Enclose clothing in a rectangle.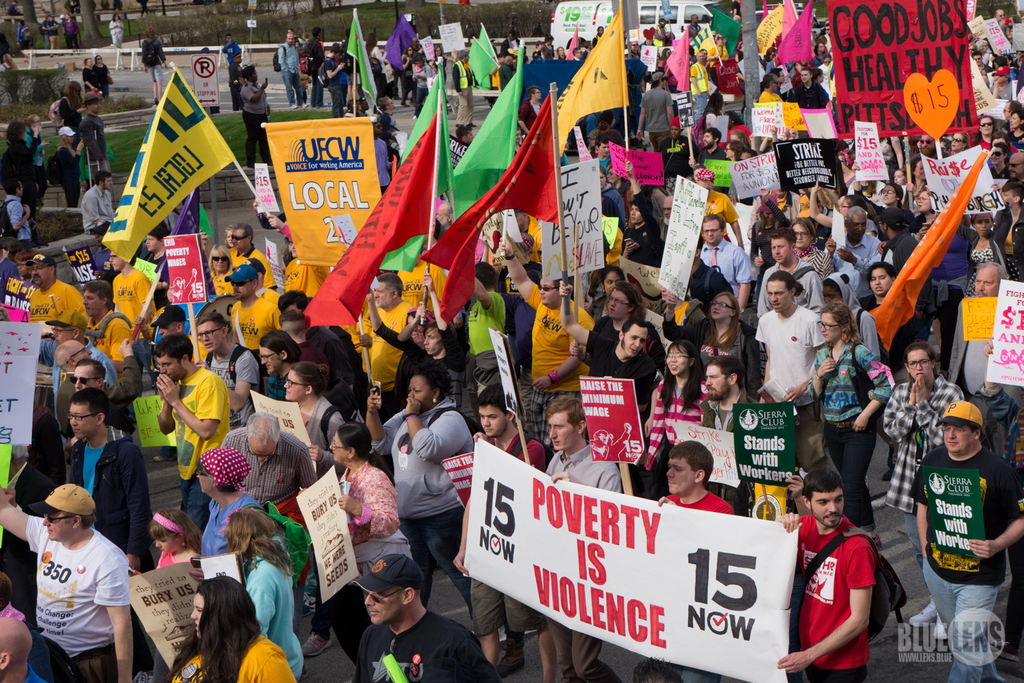
region(863, 292, 927, 373).
